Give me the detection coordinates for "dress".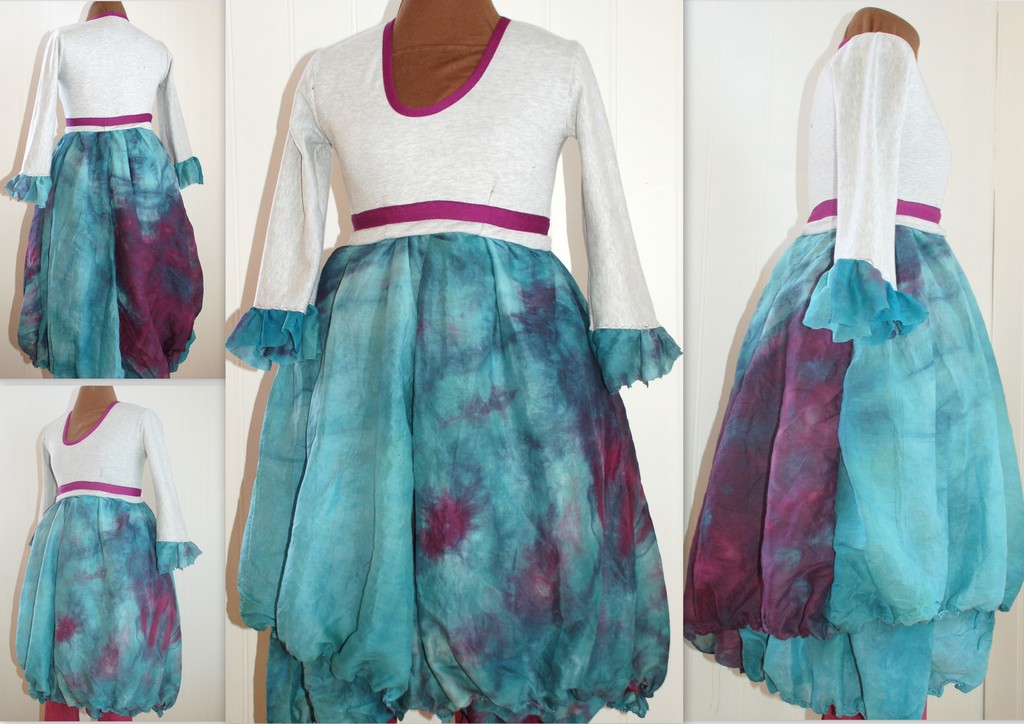
227/14/676/723.
